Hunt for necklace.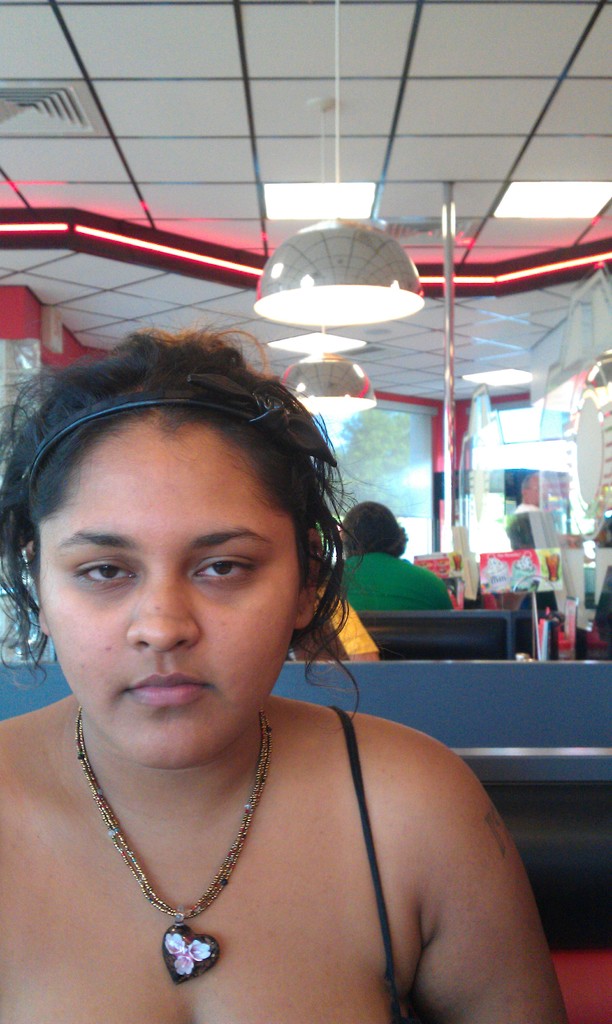
Hunted down at select_region(67, 735, 303, 925).
